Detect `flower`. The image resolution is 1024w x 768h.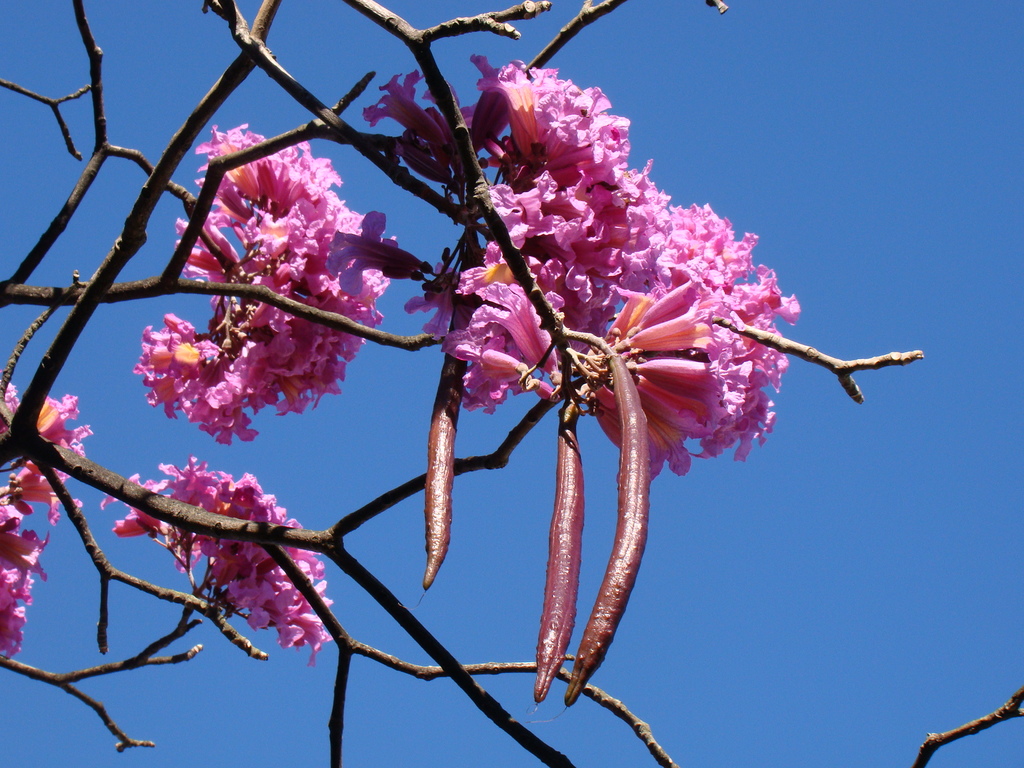
l=381, t=124, r=454, b=186.
